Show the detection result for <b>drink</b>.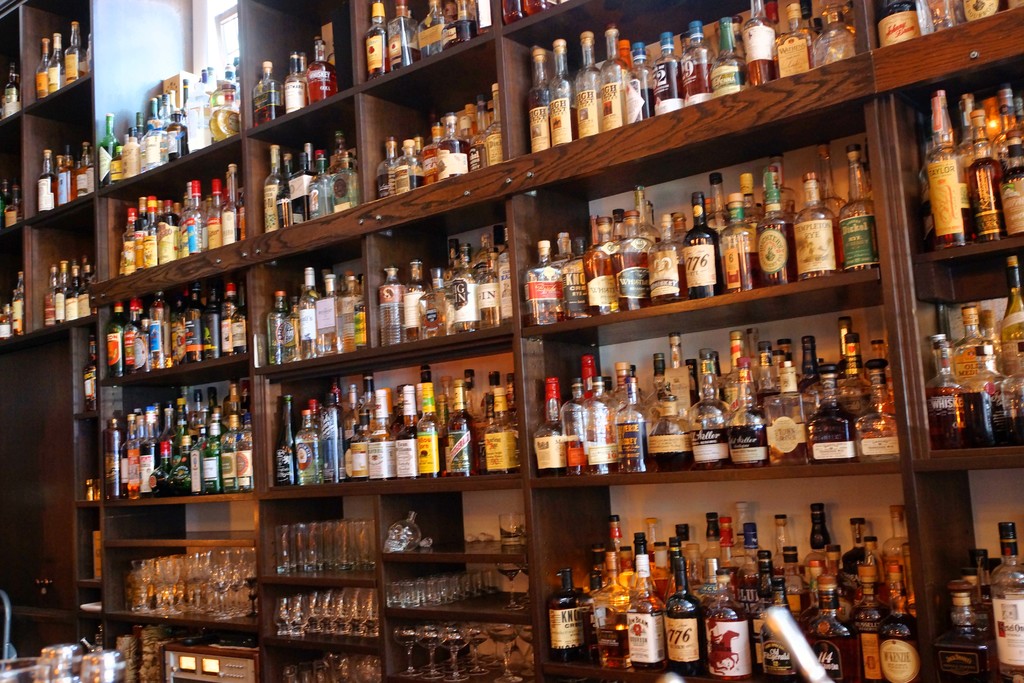
(170,459,190,492).
